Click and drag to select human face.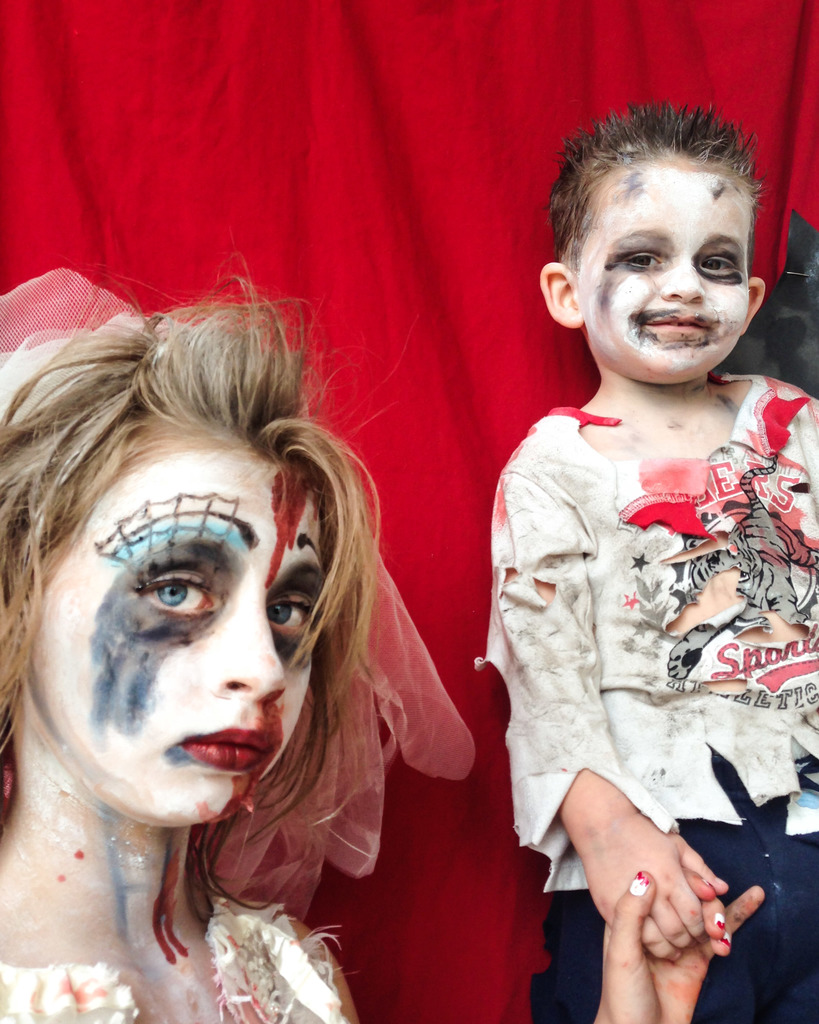
Selection: bbox=(576, 161, 755, 384).
